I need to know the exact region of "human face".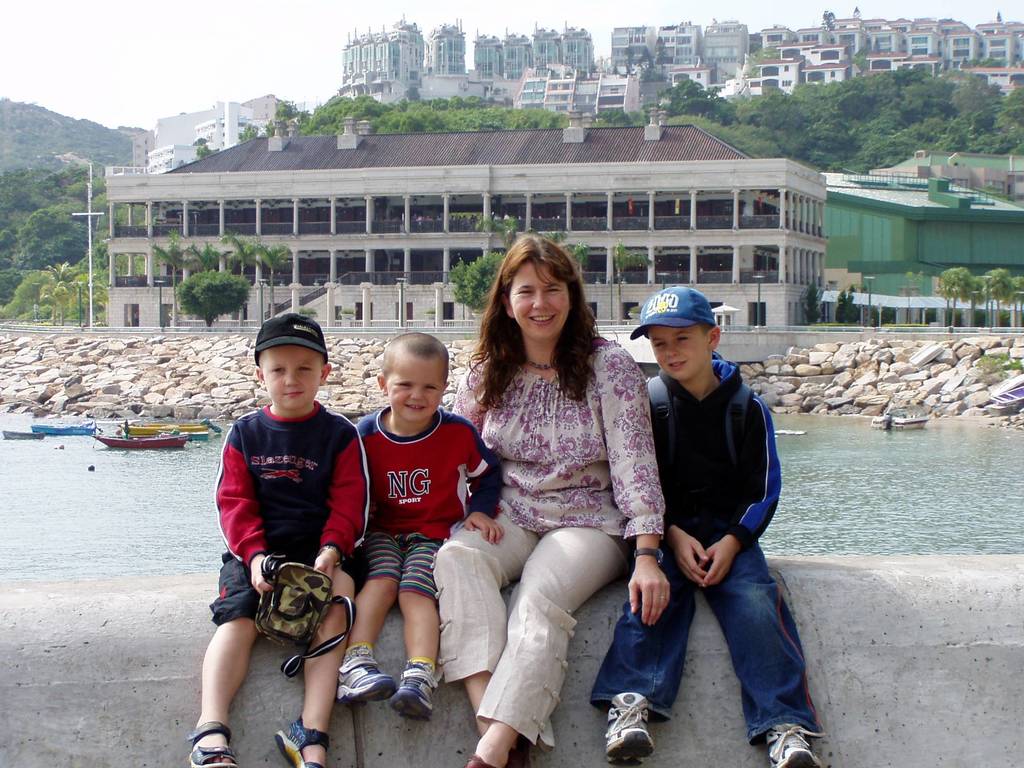
Region: rect(516, 255, 575, 342).
